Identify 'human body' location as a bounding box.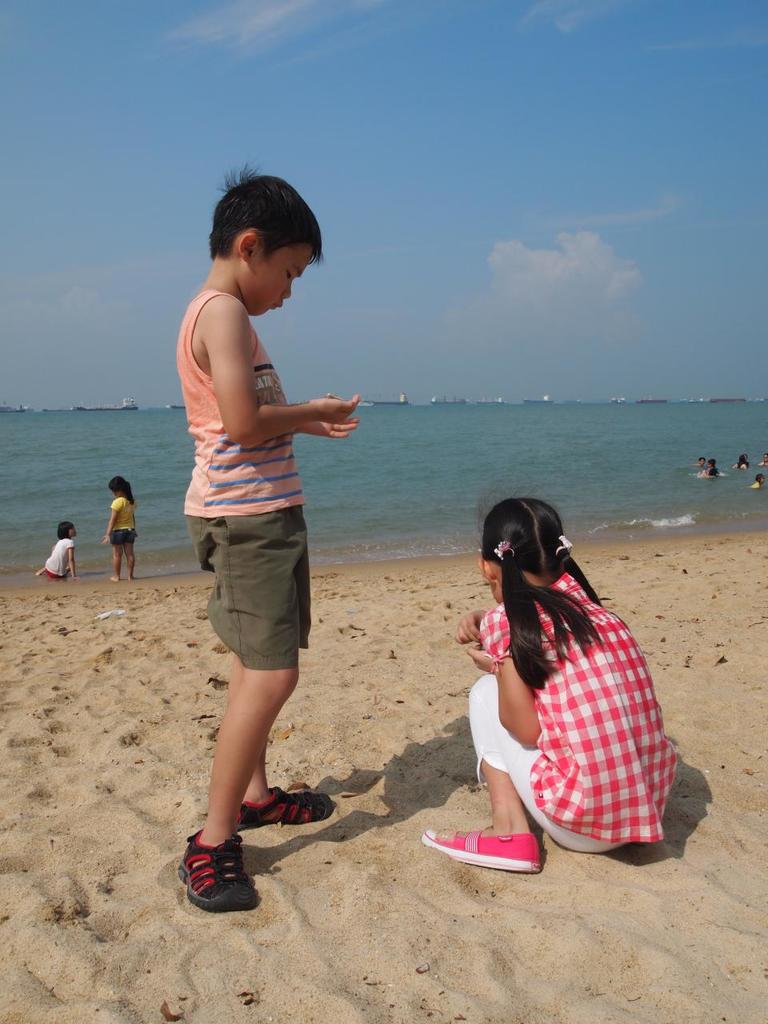
166/188/364/856.
